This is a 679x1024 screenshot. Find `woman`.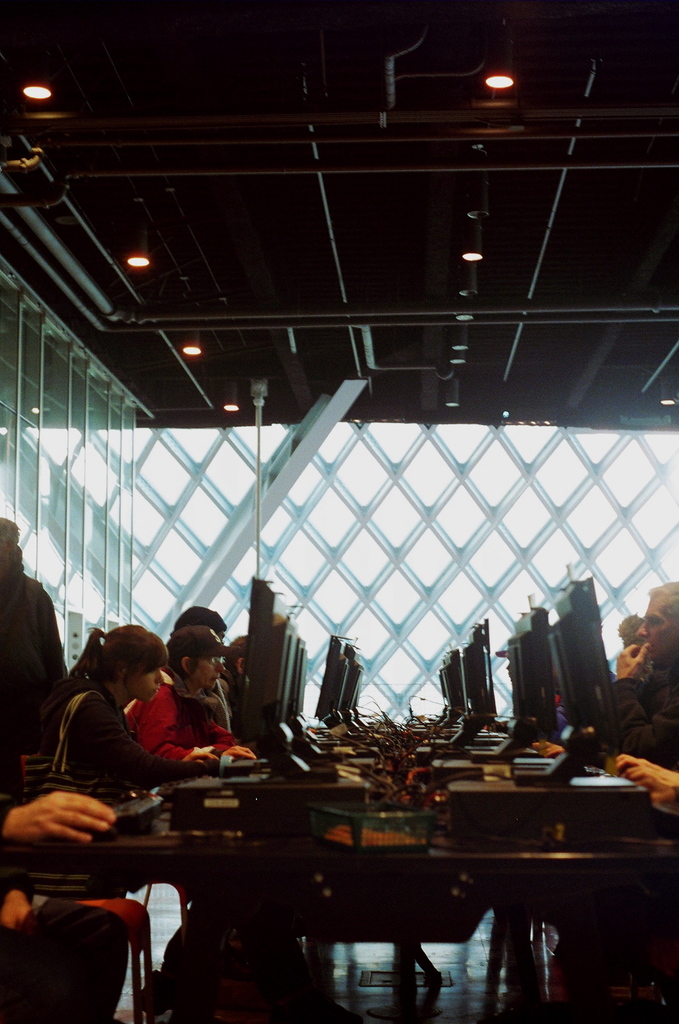
Bounding box: rect(131, 623, 260, 783).
